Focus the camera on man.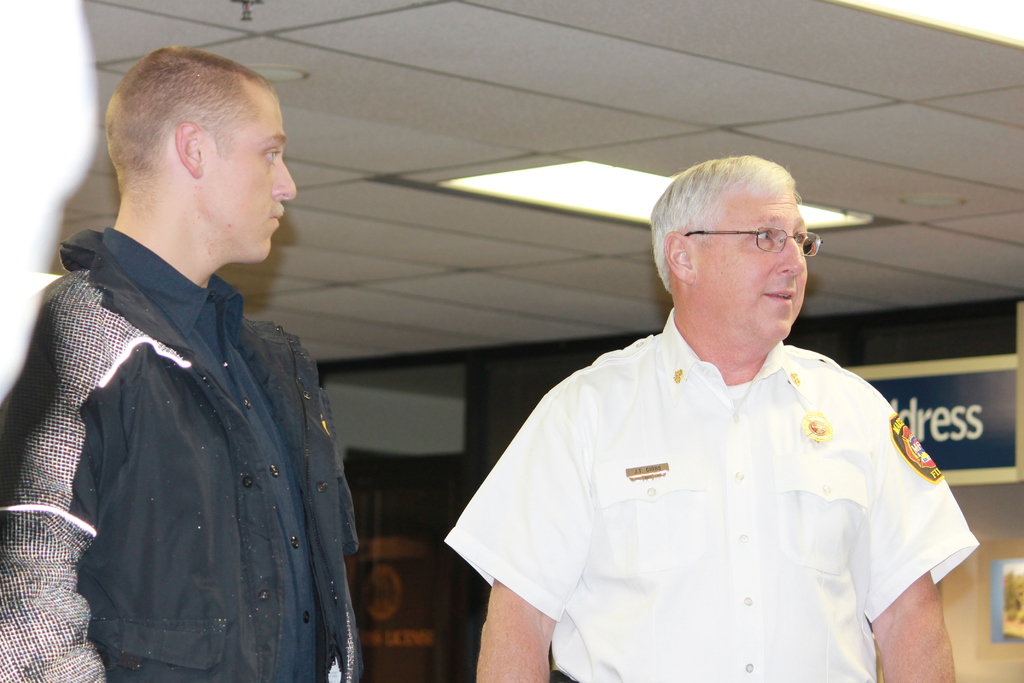
Focus region: 445, 148, 957, 675.
